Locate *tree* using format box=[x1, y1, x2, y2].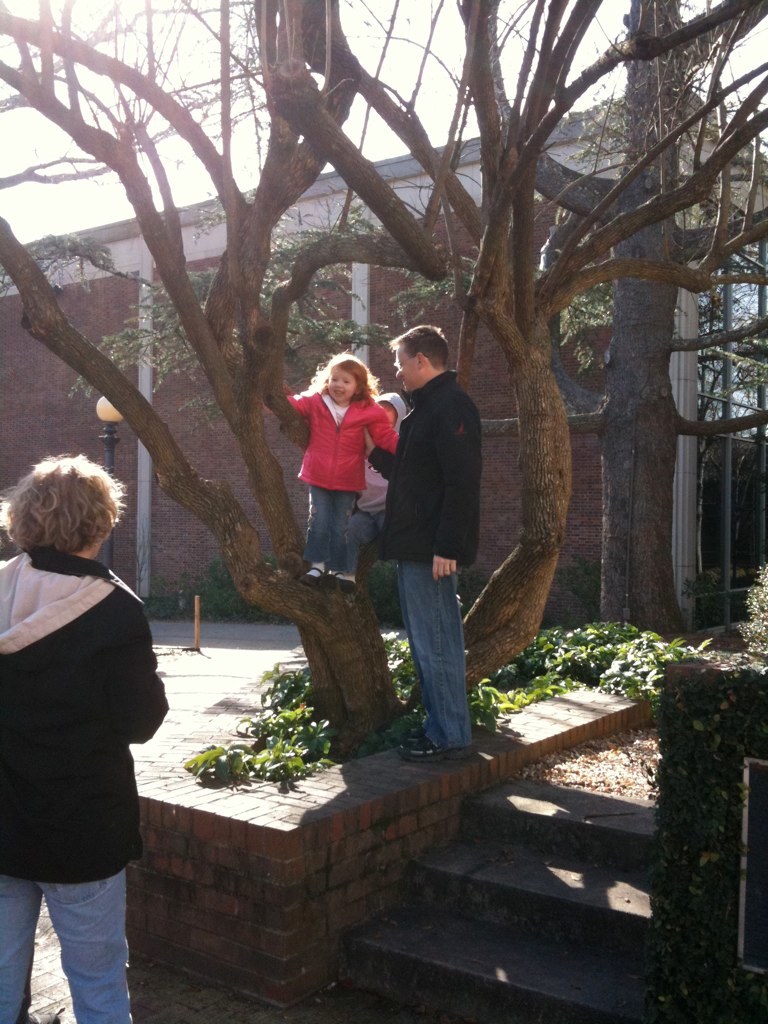
box=[0, 0, 767, 760].
